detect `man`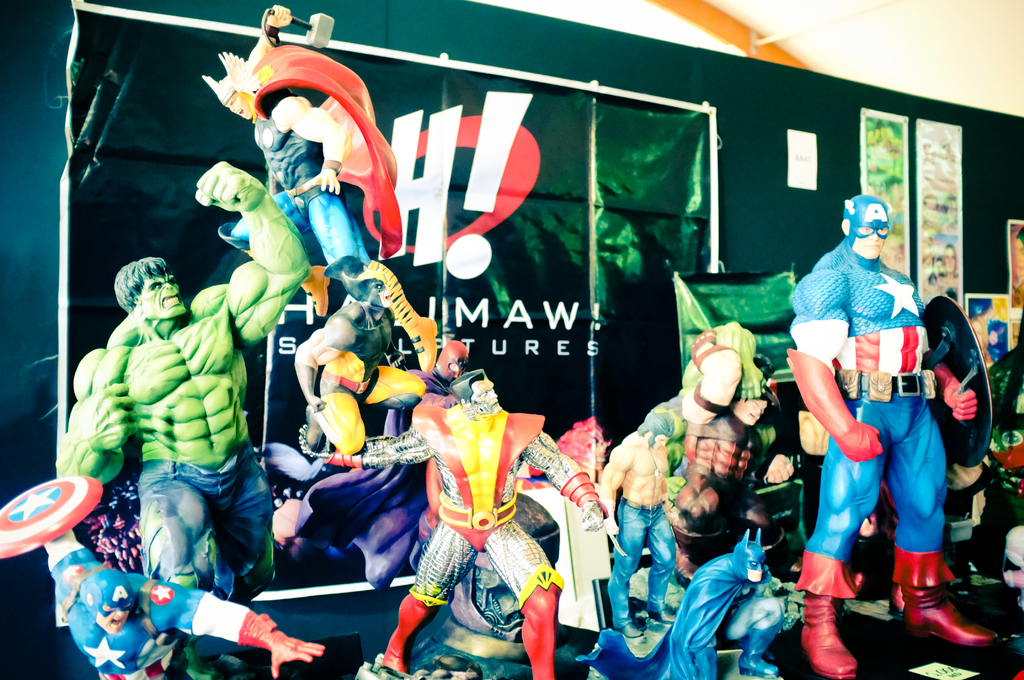
x1=598 y1=407 x2=675 y2=638
